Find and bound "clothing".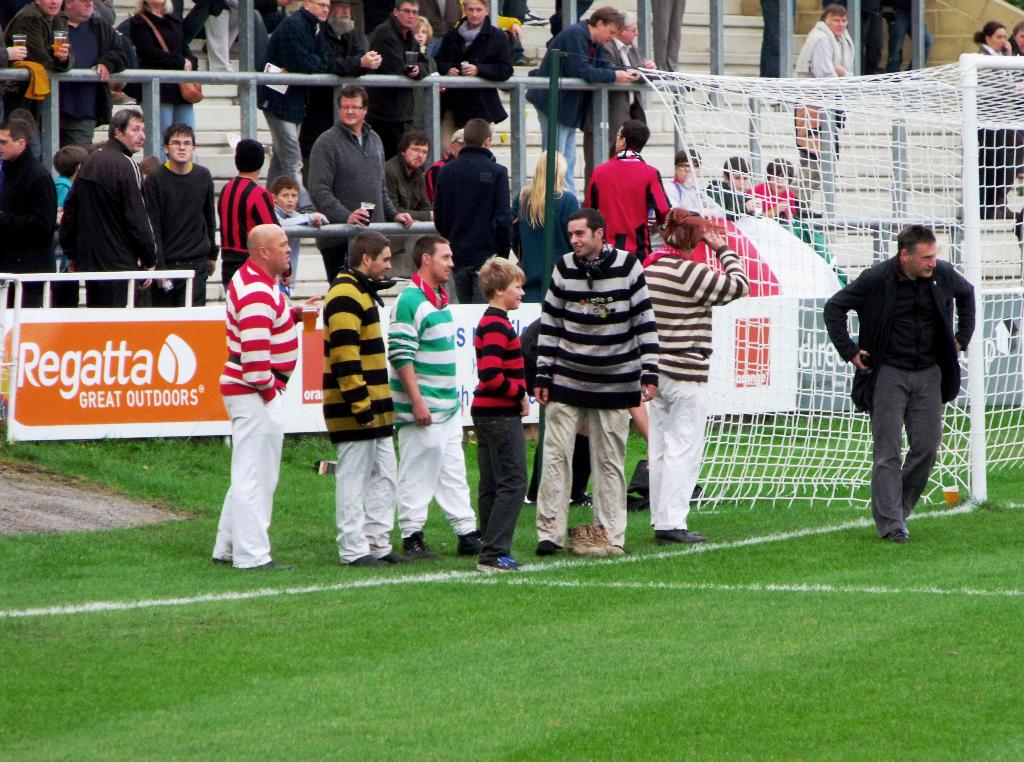
Bound: left=362, top=13, right=435, bottom=163.
